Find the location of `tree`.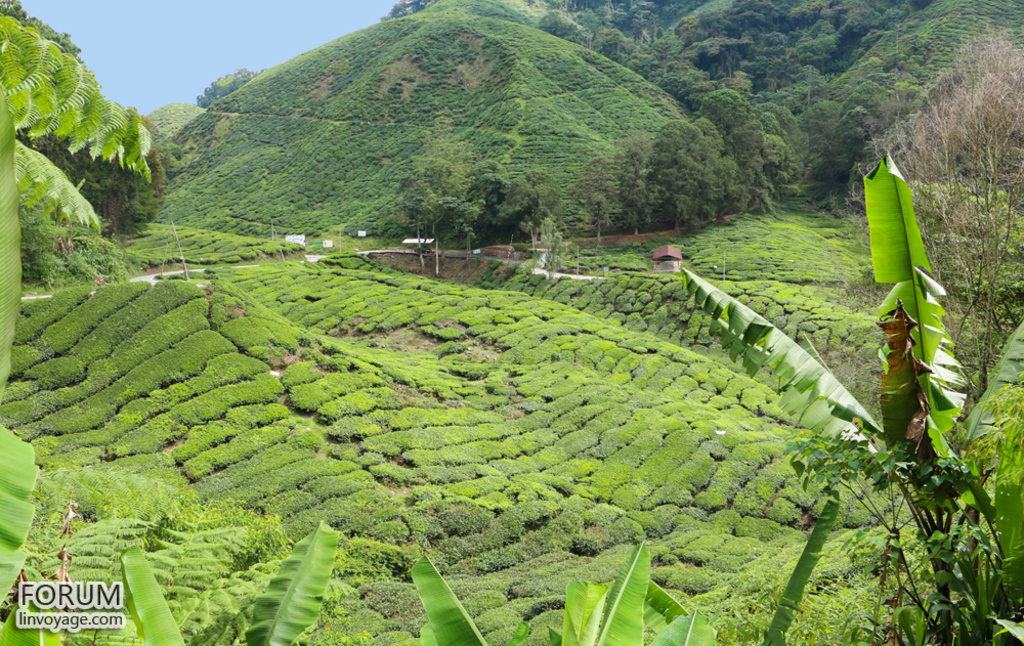
Location: Rect(471, 165, 515, 230).
